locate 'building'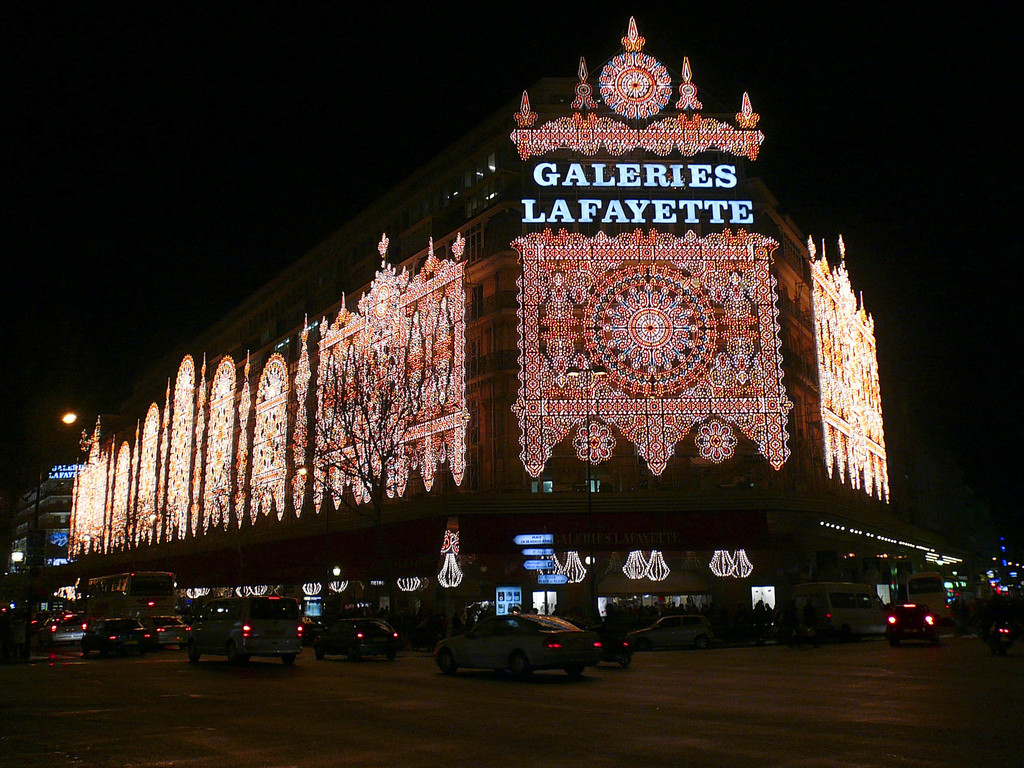
pyautogui.locateOnScreen(0, 458, 82, 576)
